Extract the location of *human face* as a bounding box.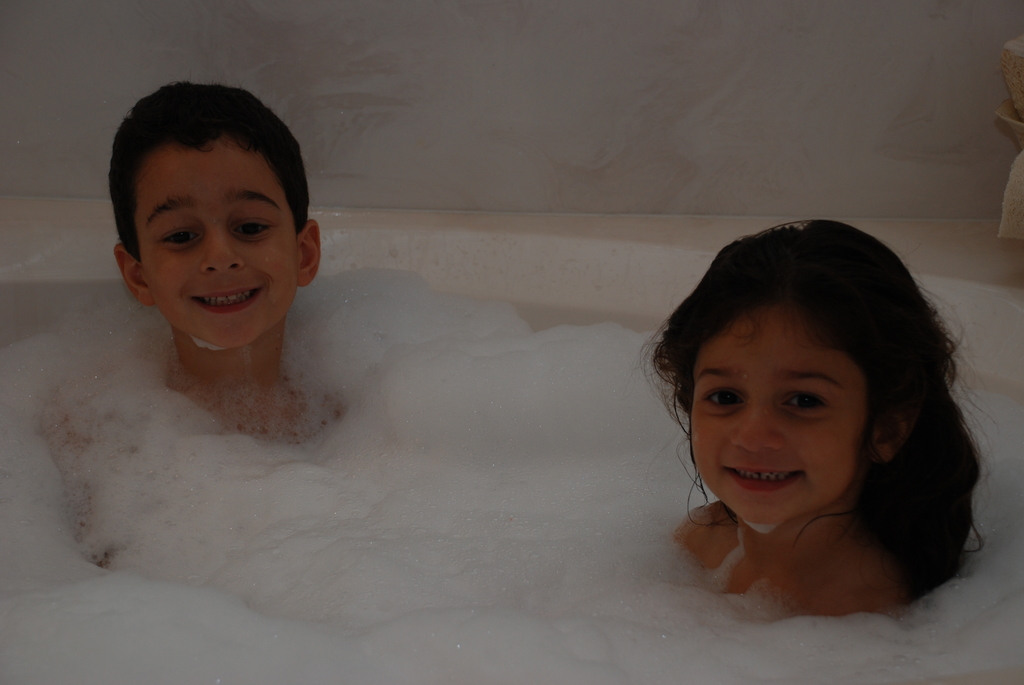
<box>141,146,299,345</box>.
